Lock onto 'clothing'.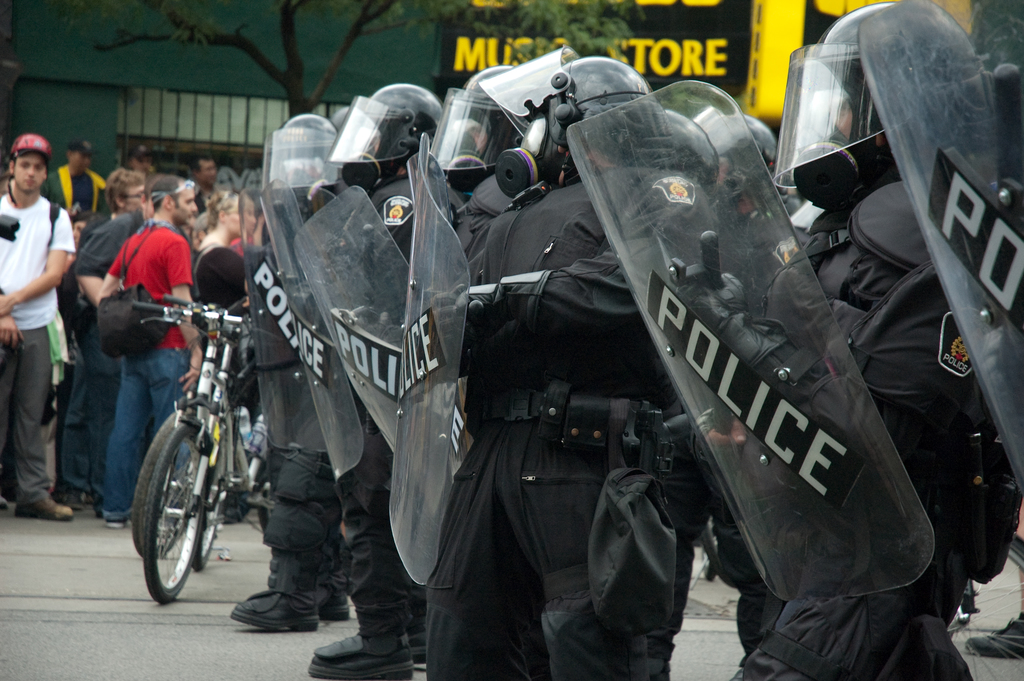
Locked: crop(39, 162, 107, 216).
